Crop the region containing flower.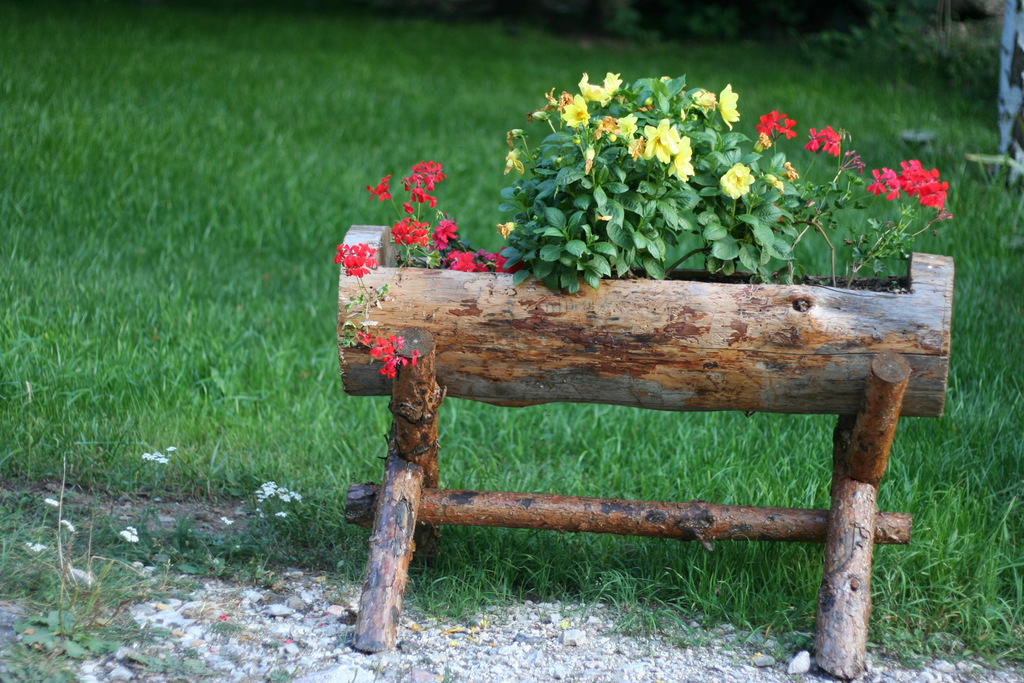
Crop region: 140,444,174,465.
